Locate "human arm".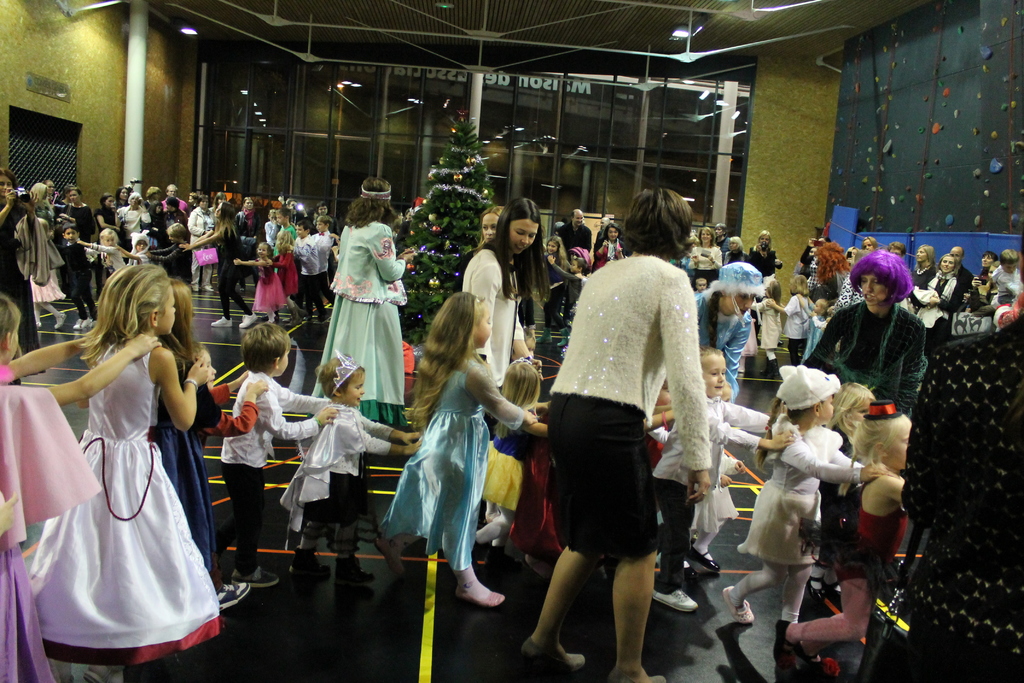
Bounding box: [left=335, top=237, right=342, bottom=248].
